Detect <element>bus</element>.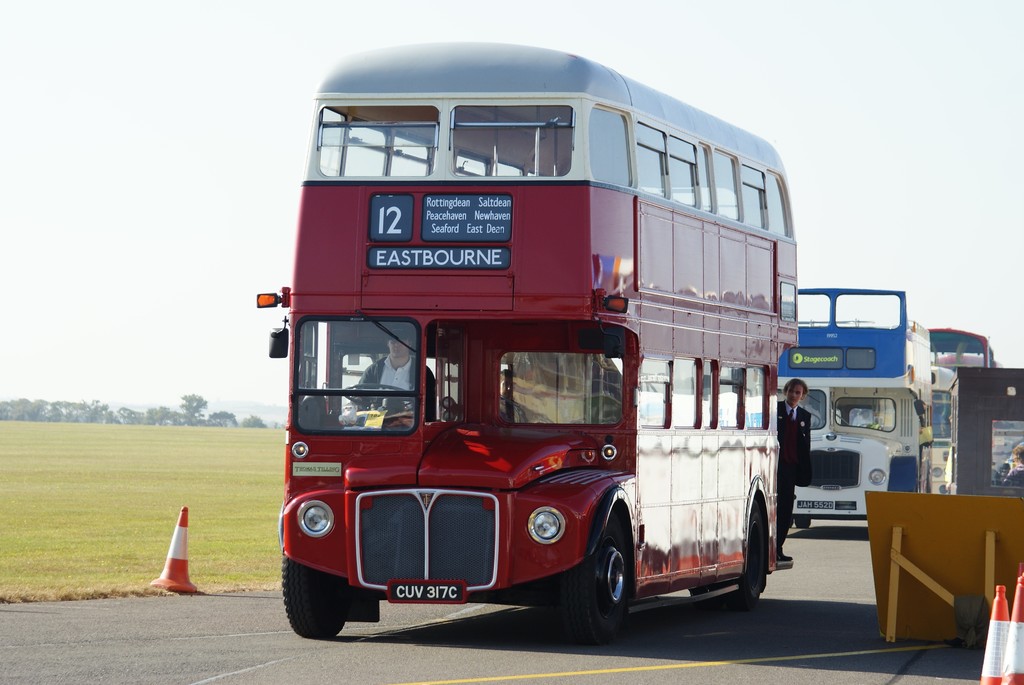
Detected at (924,321,1004,490).
